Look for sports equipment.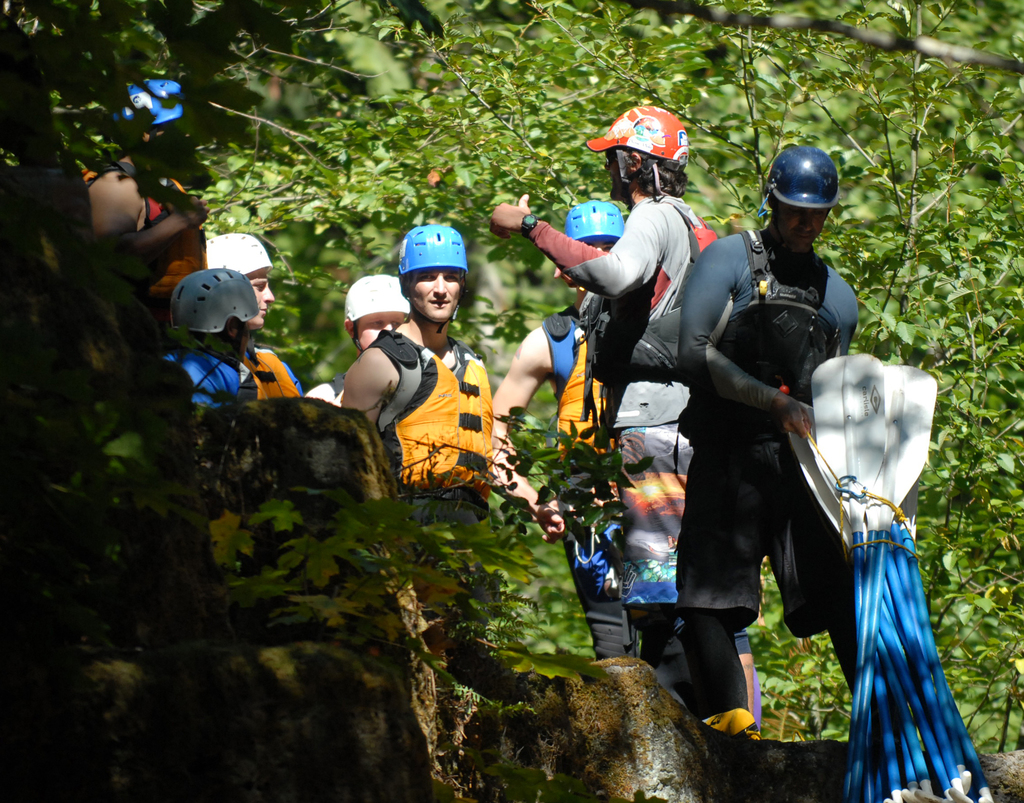
Found: [left=575, top=196, right=728, bottom=458].
